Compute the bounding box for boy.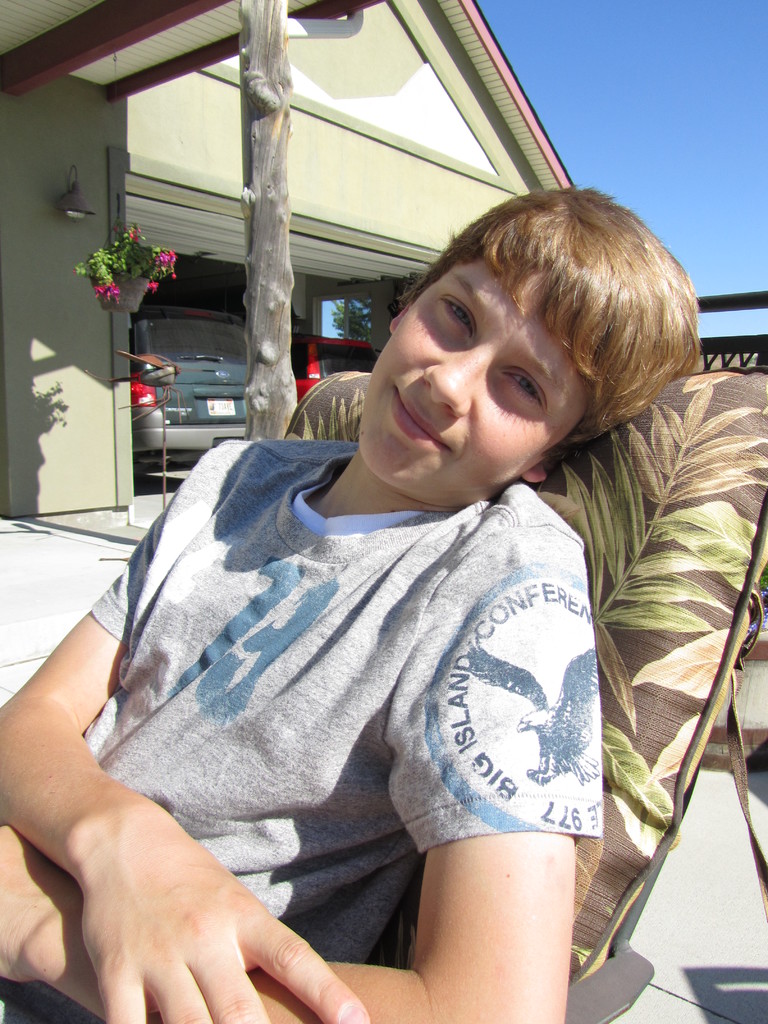
bbox(0, 182, 710, 1023).
